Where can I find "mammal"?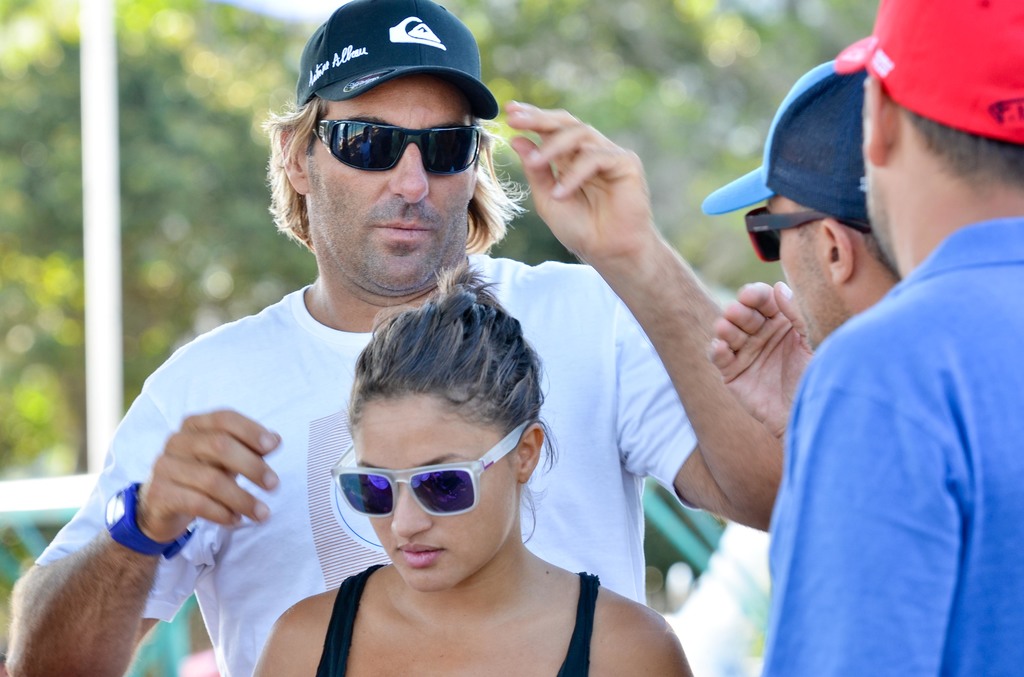
You can find it at (left=758, top=0, right=1023, bottom=676).
